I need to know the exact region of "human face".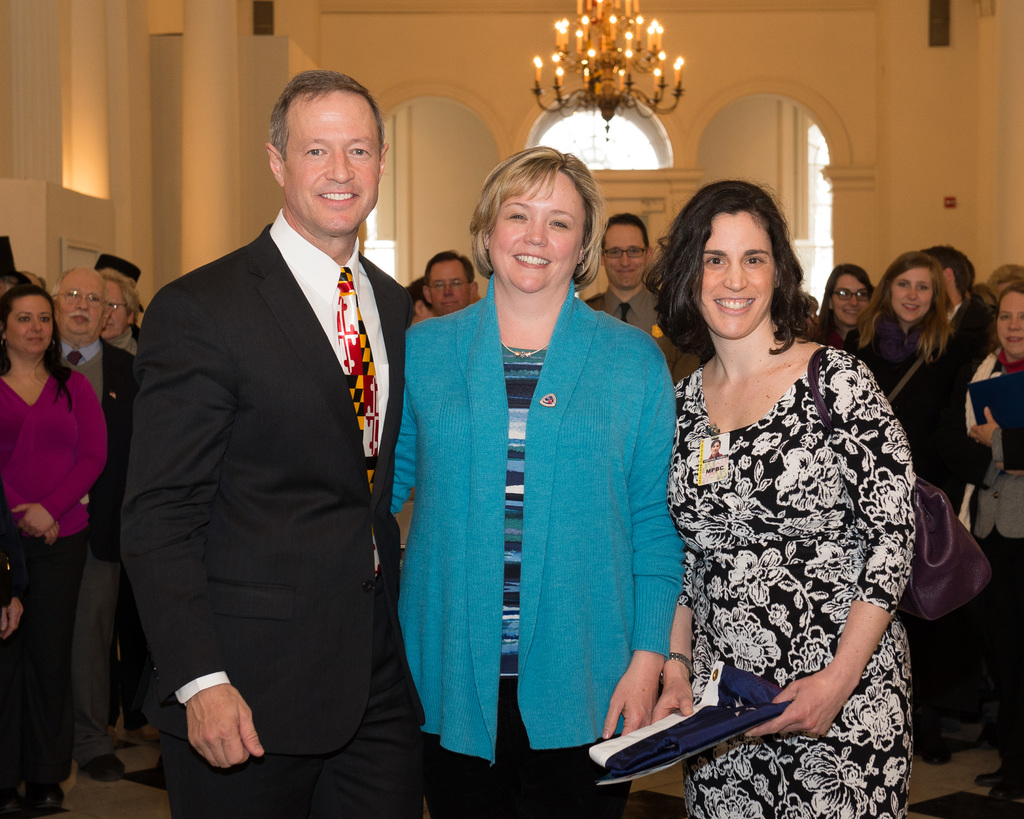
Region: [831, 274, 872, 324].
